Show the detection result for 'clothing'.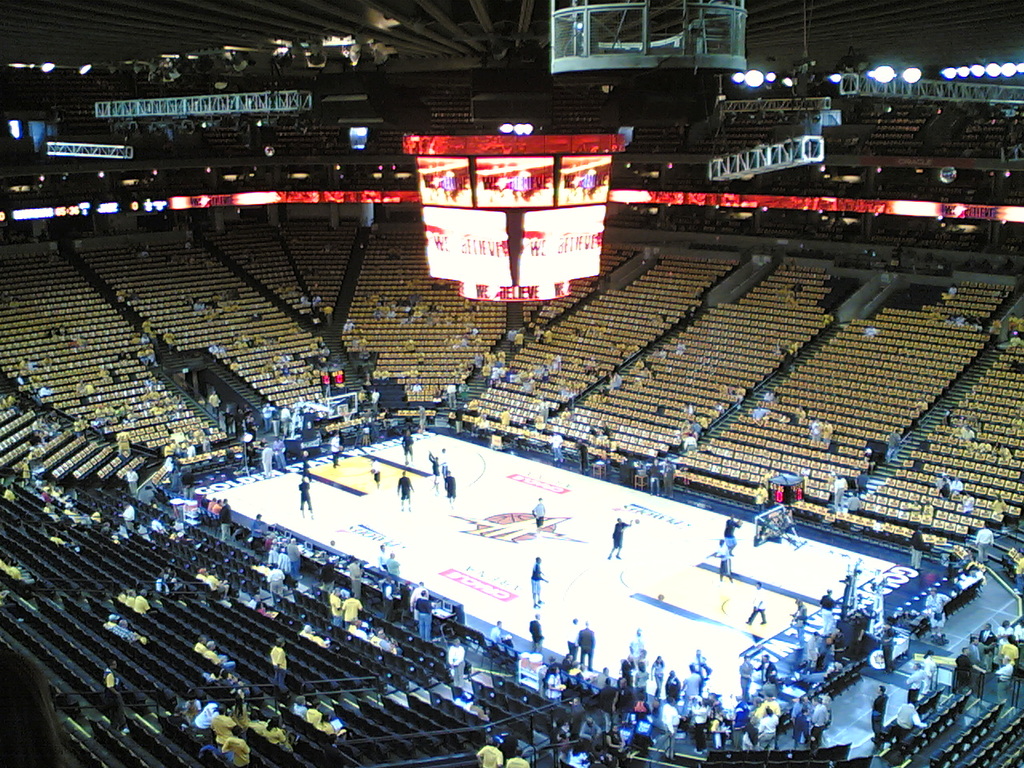
<box>1006,314,1019,327</box>.
